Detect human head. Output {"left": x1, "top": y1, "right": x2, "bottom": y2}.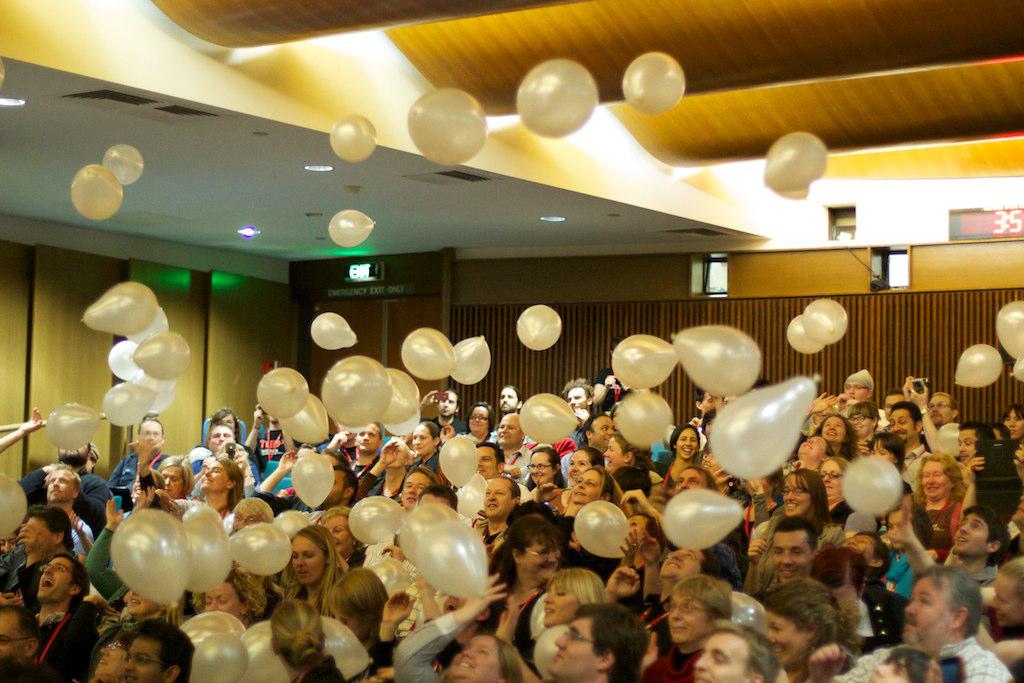
{"left": 924, "top": 390, "right": 957, "bottom": 427}.
